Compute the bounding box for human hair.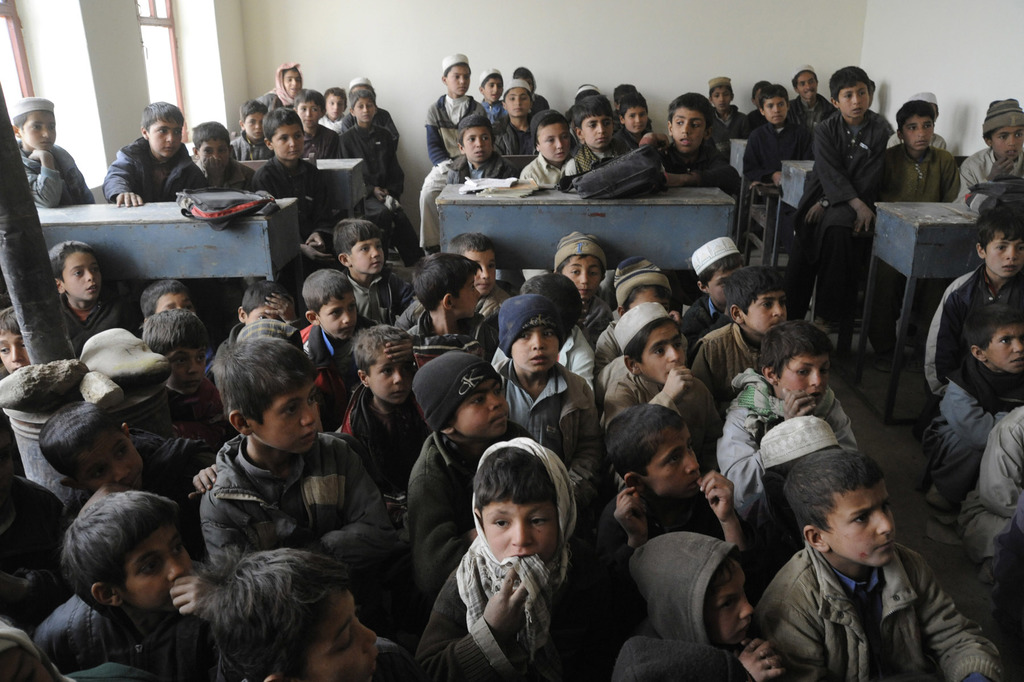
[211,334,318,424].
